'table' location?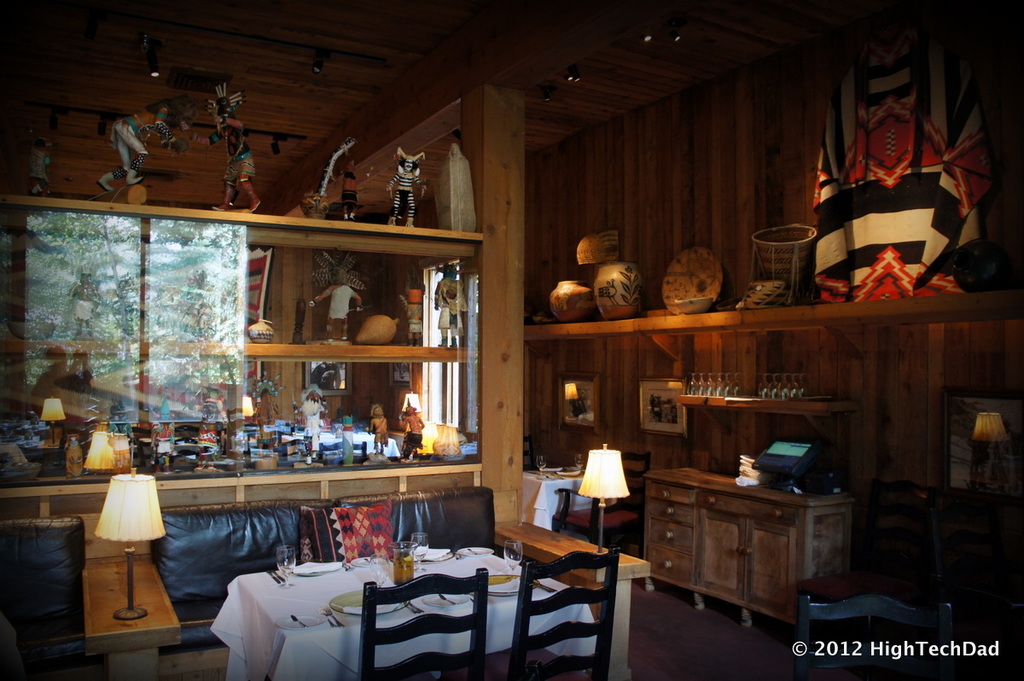
bbox=(529, 465, 586, 533)
